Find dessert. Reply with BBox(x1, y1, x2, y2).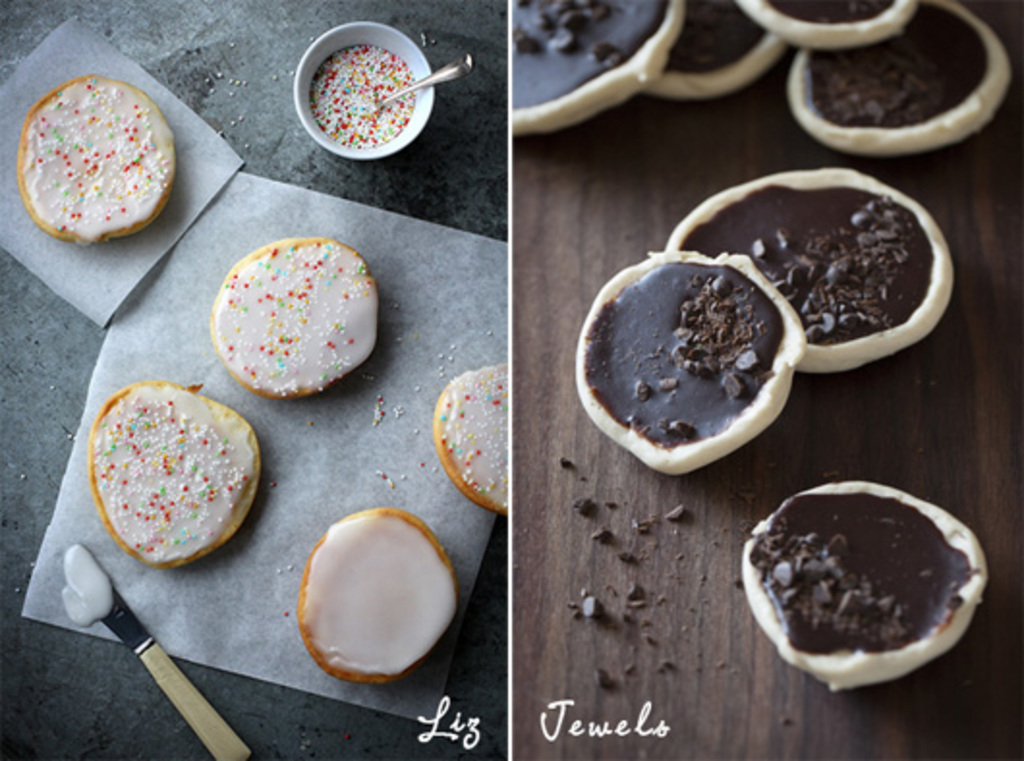
BBox(668, 170, 956, 379).
